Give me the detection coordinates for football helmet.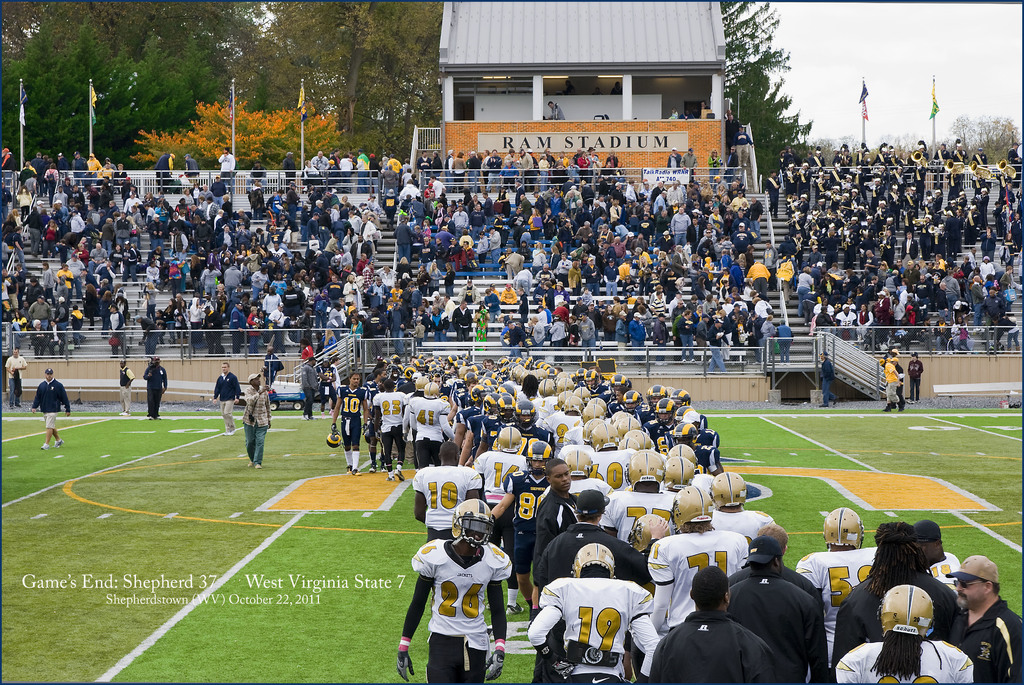
[525, 437, 554, 476].
